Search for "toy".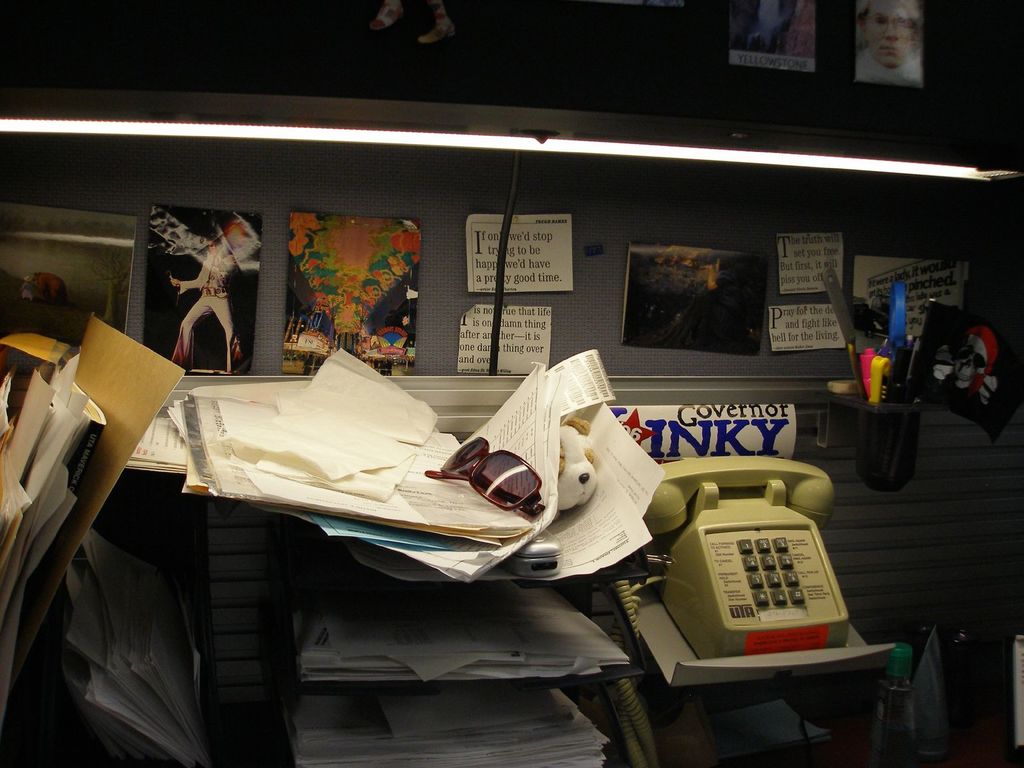
Found at {"x1": 549, "y1": 417, "x2": 601, "y2": 519}.
